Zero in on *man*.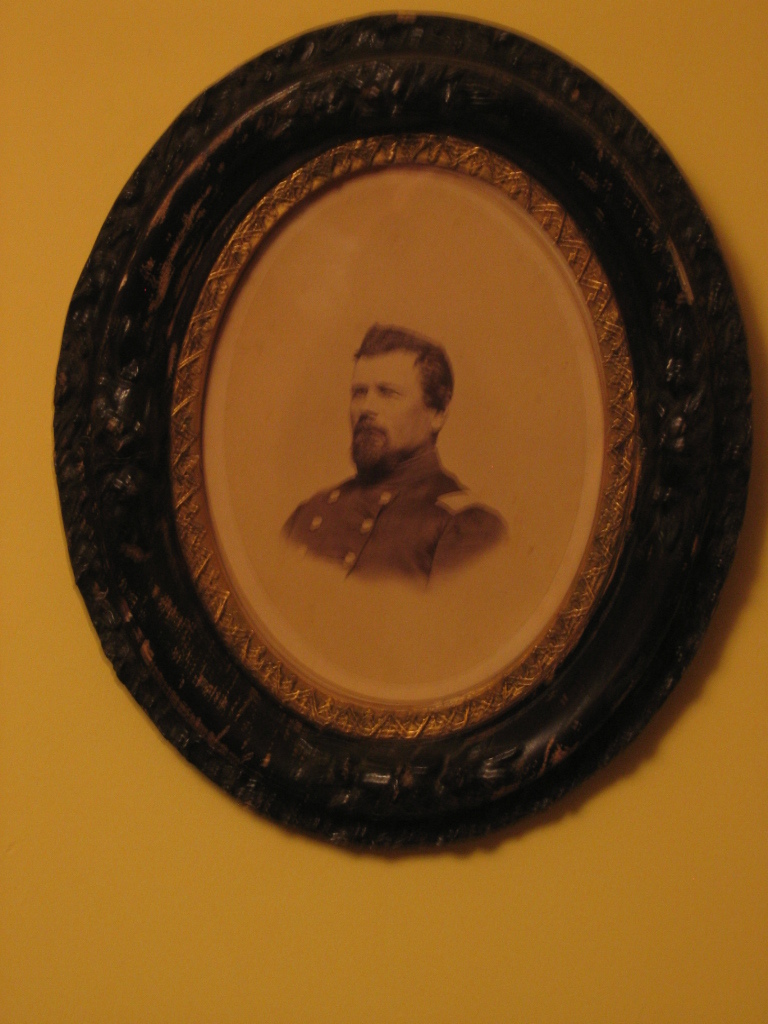
Zeroed in: BBox(290, 324, 516, 599).
